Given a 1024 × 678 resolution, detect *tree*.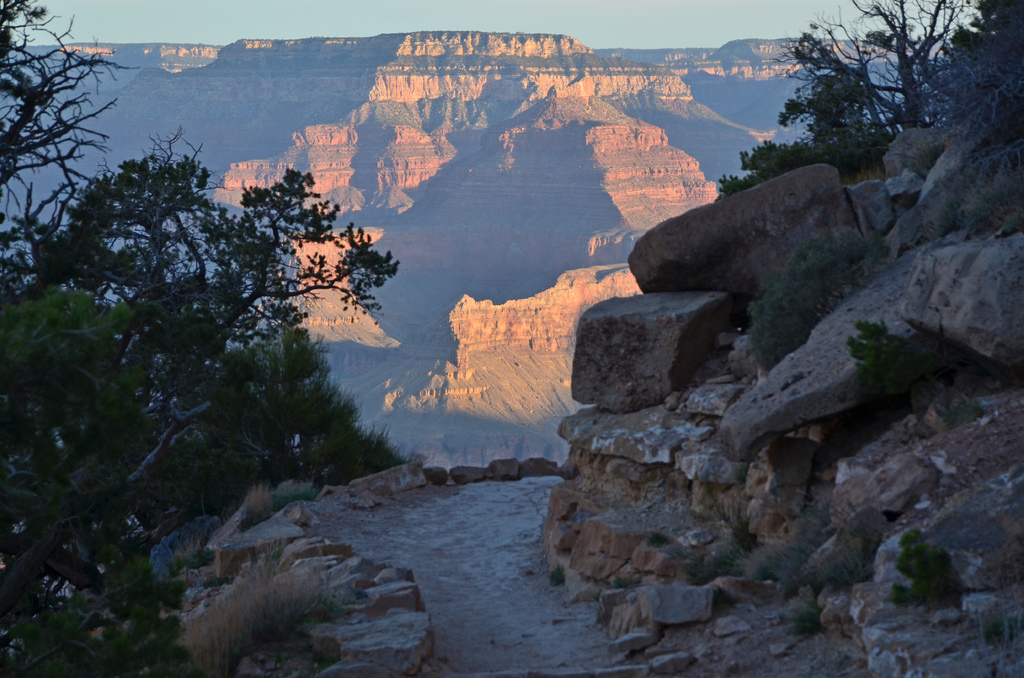
<region>715, 149, 796, 201</region>.
